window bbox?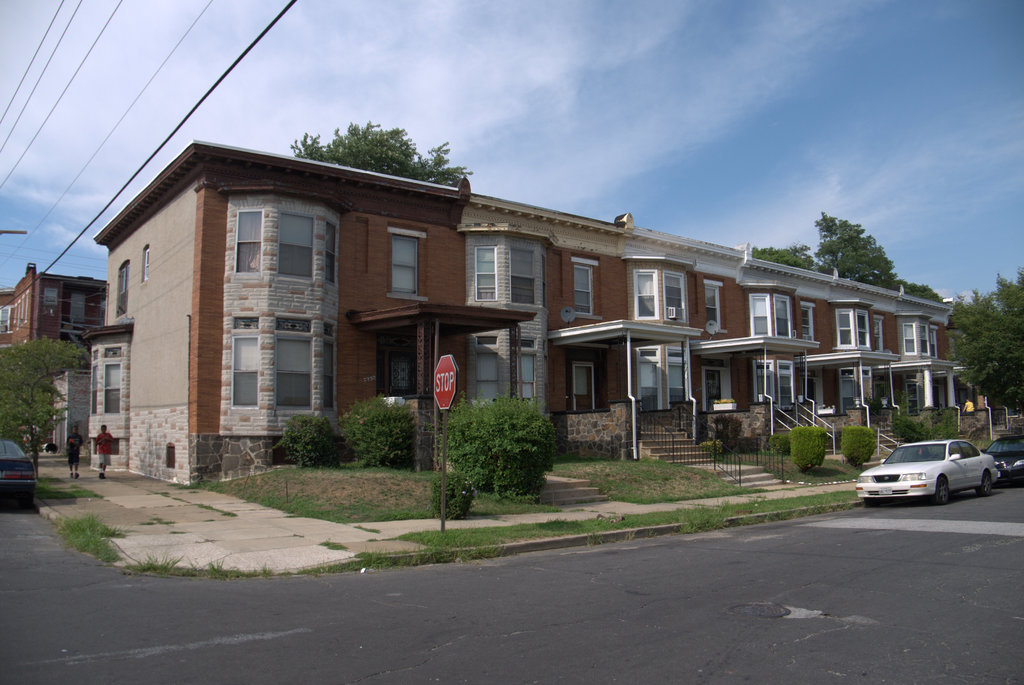
<bbox>388, 235, 417, 293</bbox>
